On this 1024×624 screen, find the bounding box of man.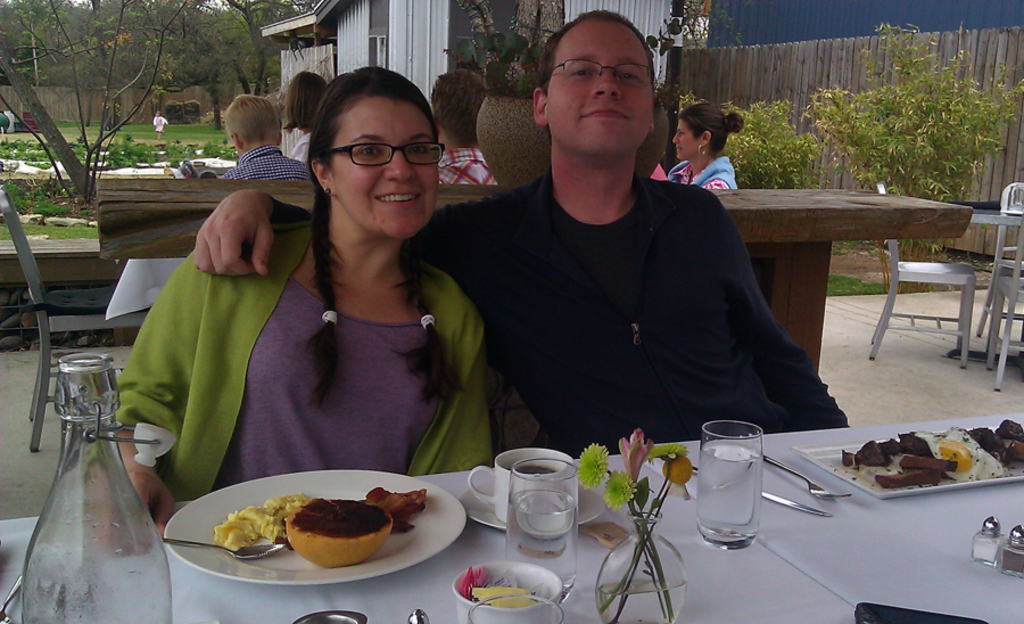
Bounding box: rect(433, 68, 498, 192).
